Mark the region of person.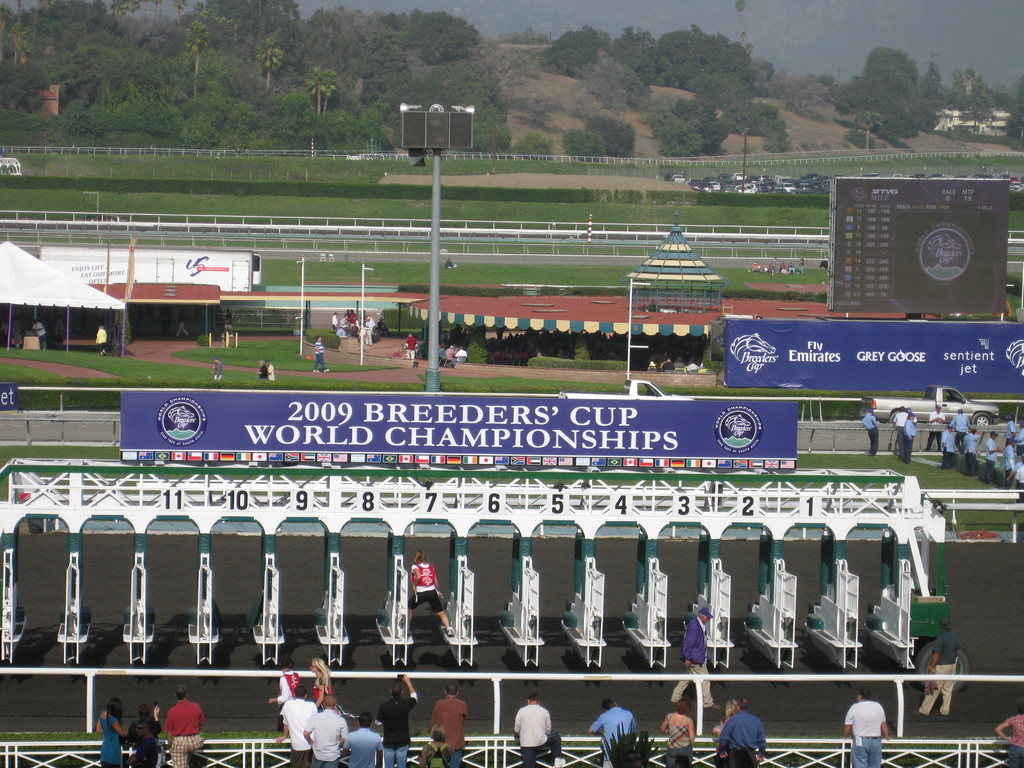
Region: 310/335/330/373.
